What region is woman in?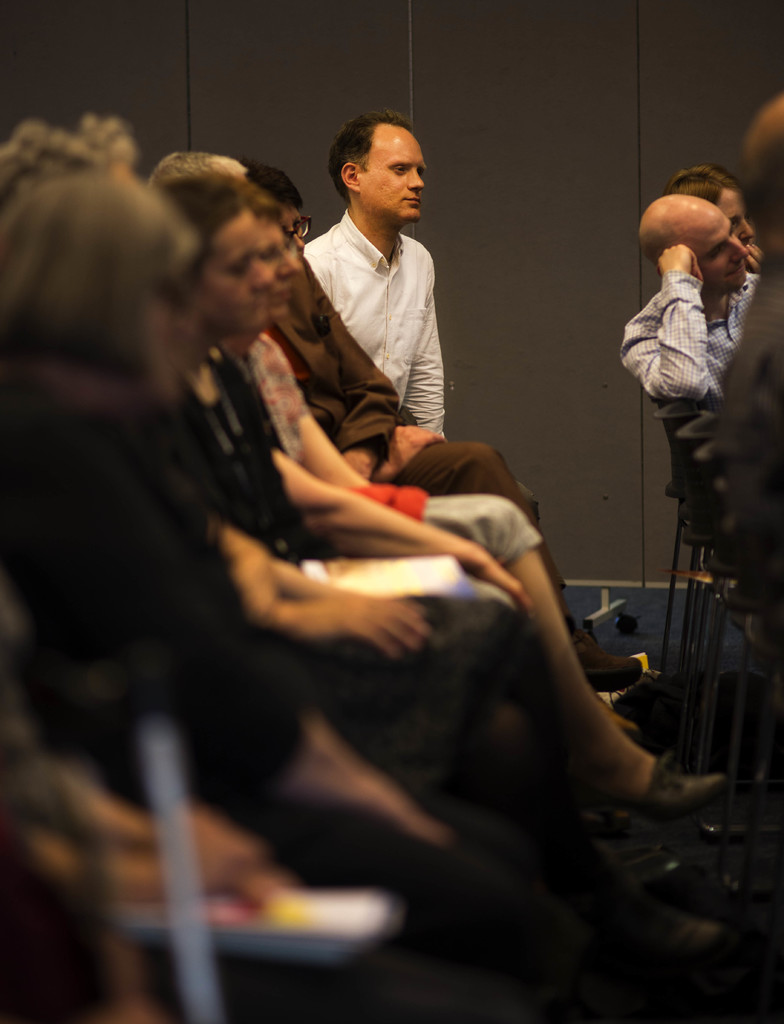
select_region(202, 200, 538, 657).
